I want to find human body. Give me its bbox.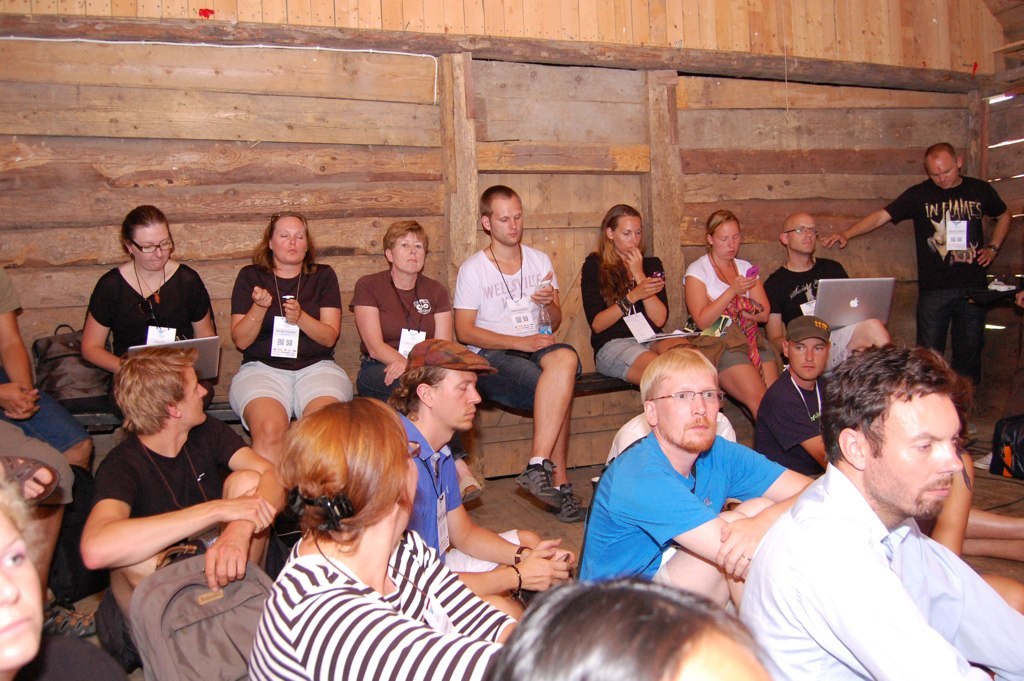
l=0, t=263, r=93, b=464.
